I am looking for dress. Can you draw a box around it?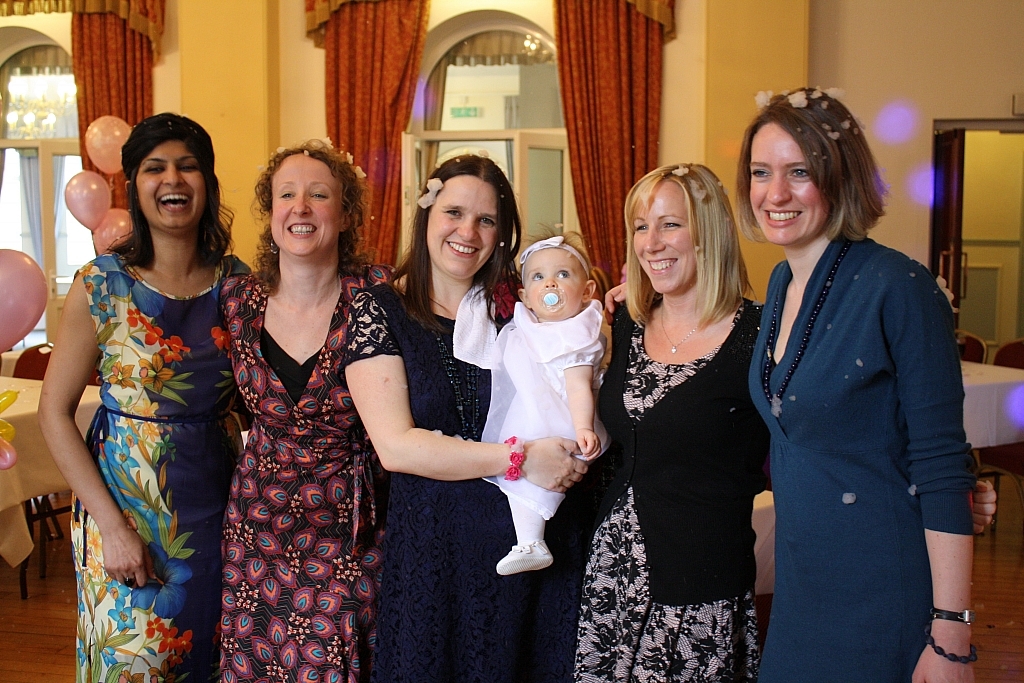
Sure, the bounding box is [337, 280, 529, 682].
